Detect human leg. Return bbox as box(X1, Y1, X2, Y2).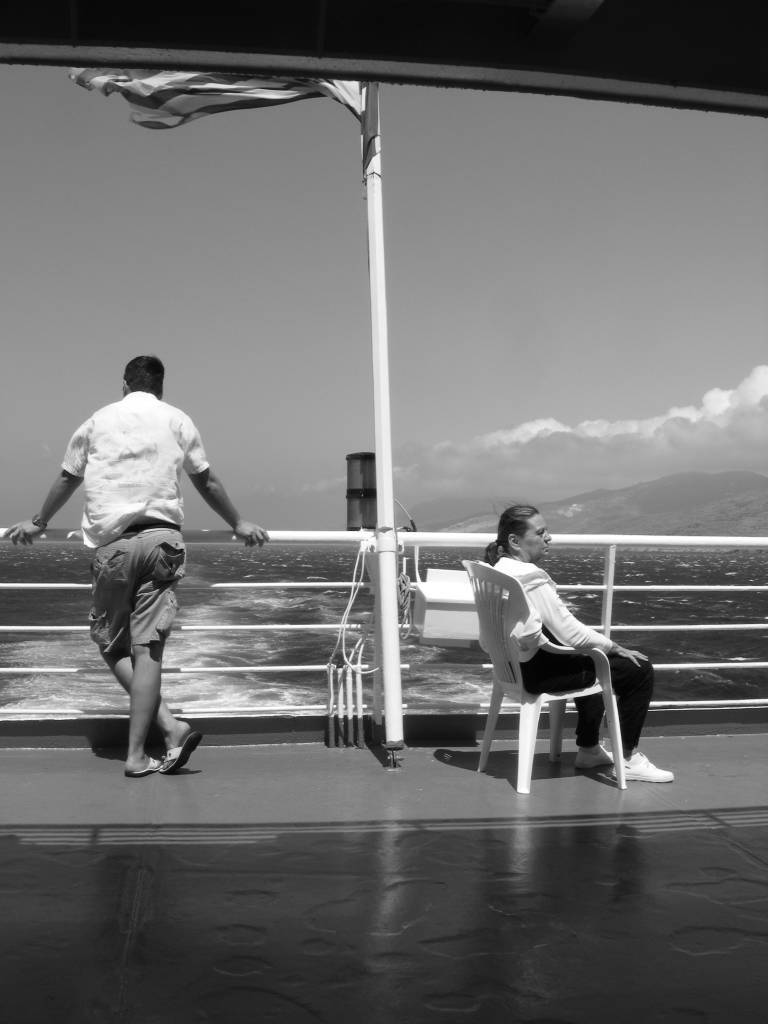
box(538, 659, 674, 798).
